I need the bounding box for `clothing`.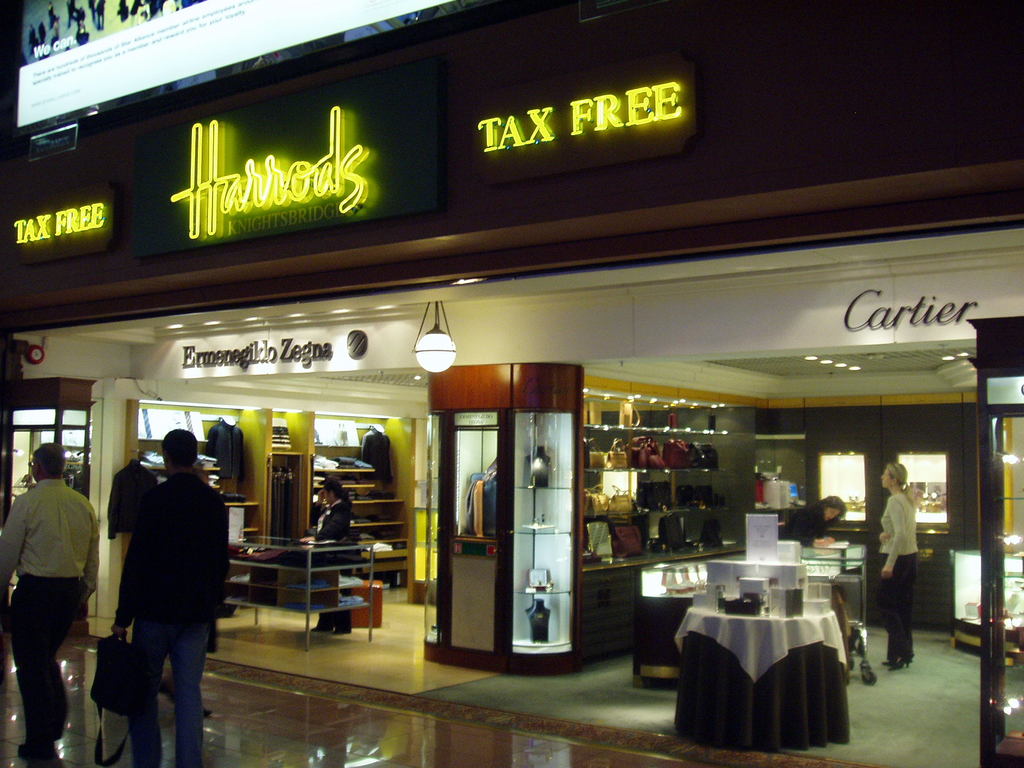
Here it is: 315/497/355/630.
